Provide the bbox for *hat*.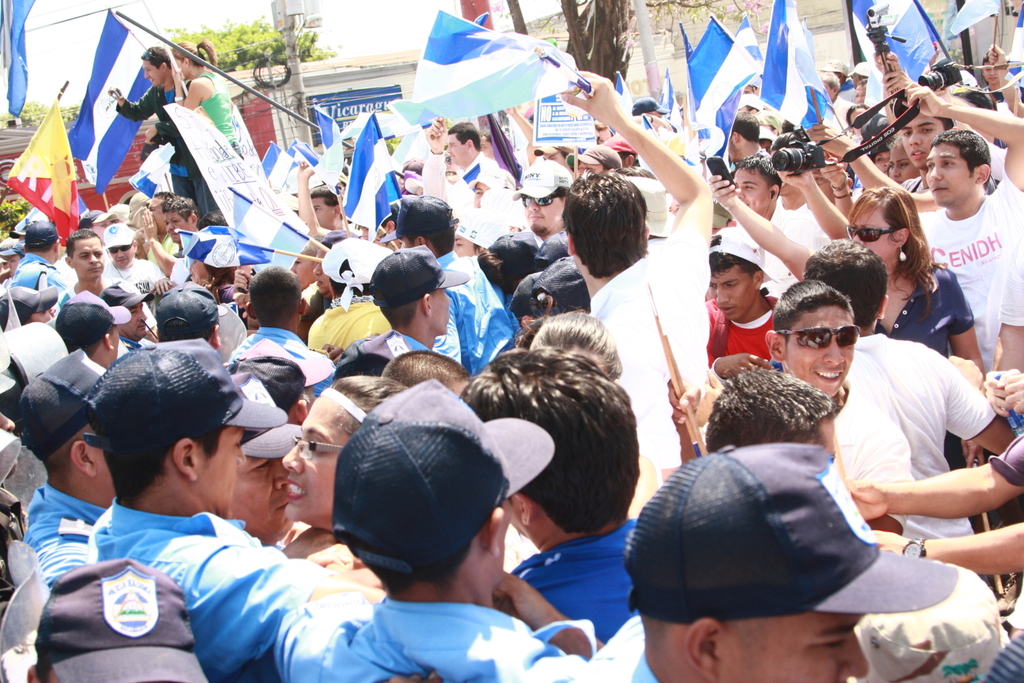
(left=104, top=223, right=137, bottom=253).
